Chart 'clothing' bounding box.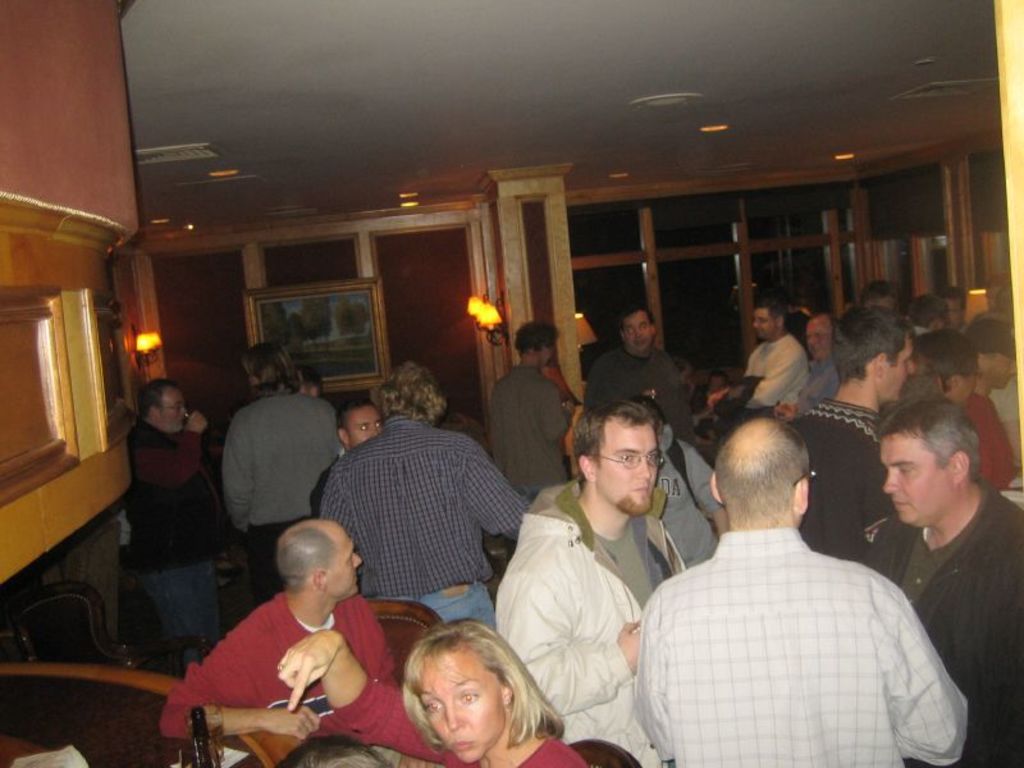
Charted: bbox=[858, 474, 1023, 767].
